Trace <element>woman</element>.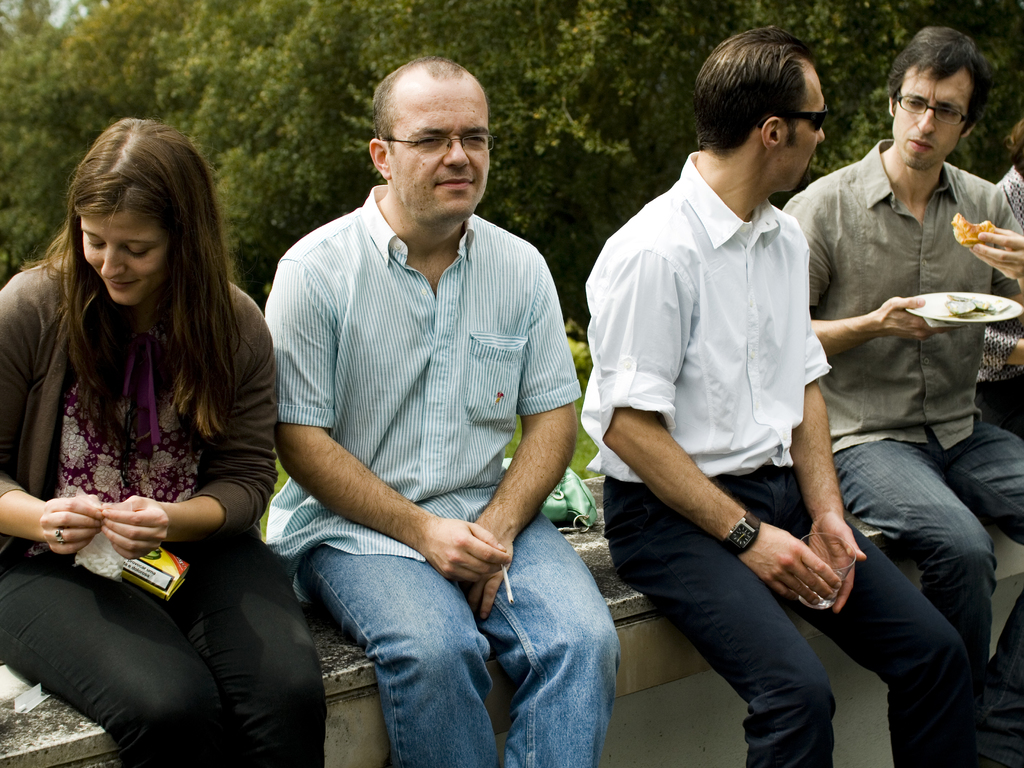
Traced to bbox=[15, 97, 268, 767].
